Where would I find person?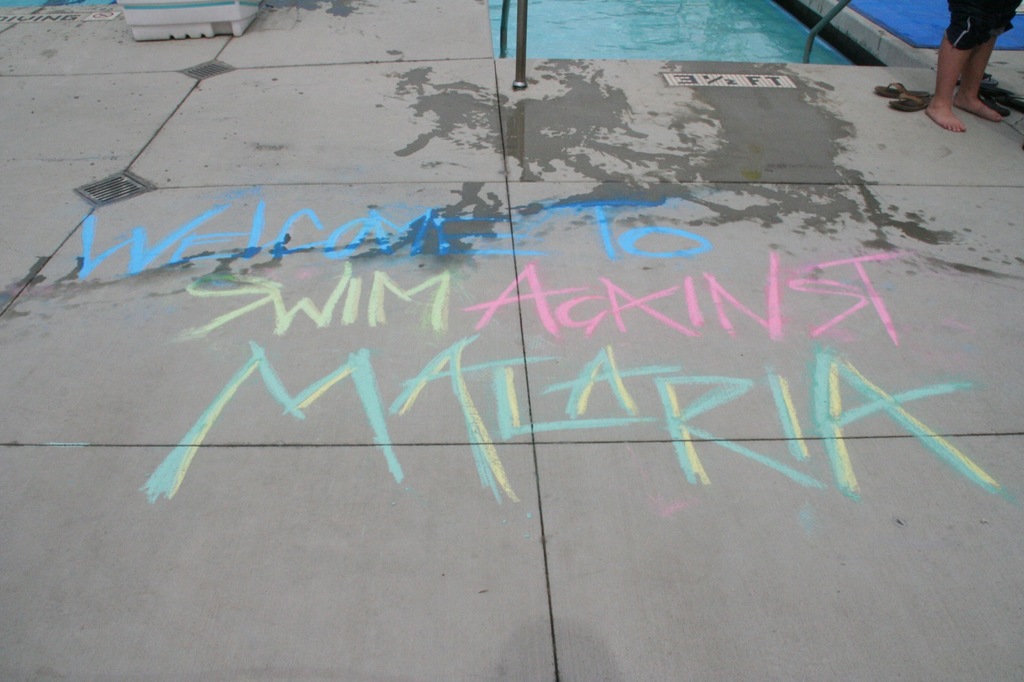
At {"x1": 916, "y1": 0, "x2": 1020, "y2": 147}.
